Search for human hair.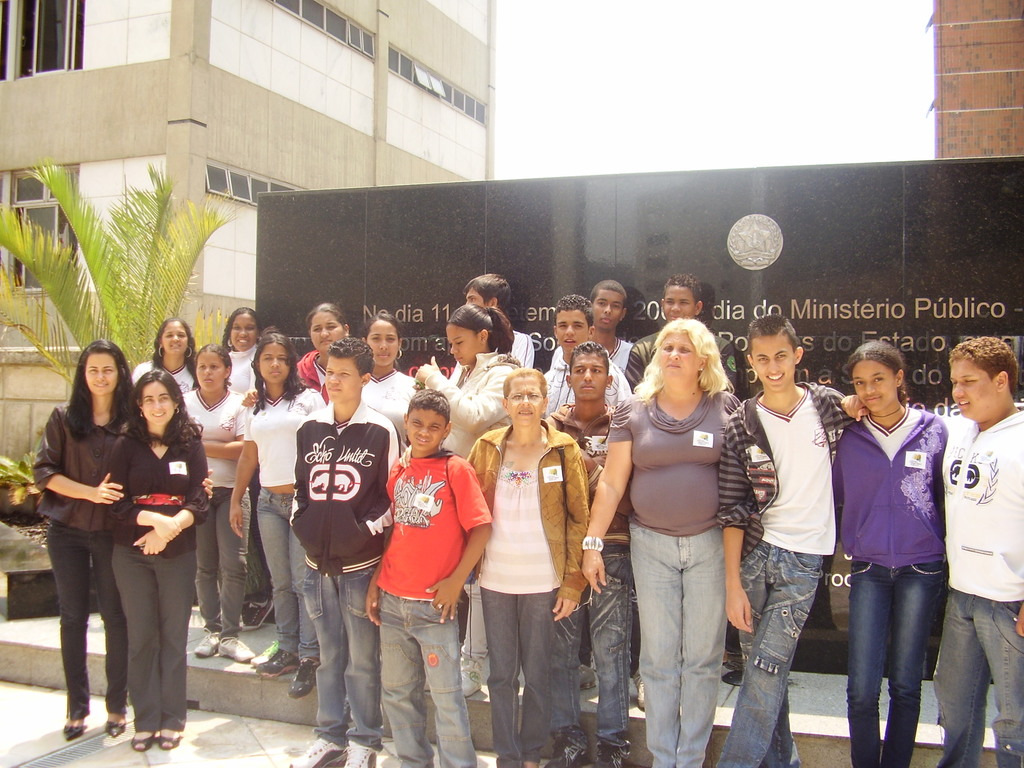
Found at 220:306:264:348.
